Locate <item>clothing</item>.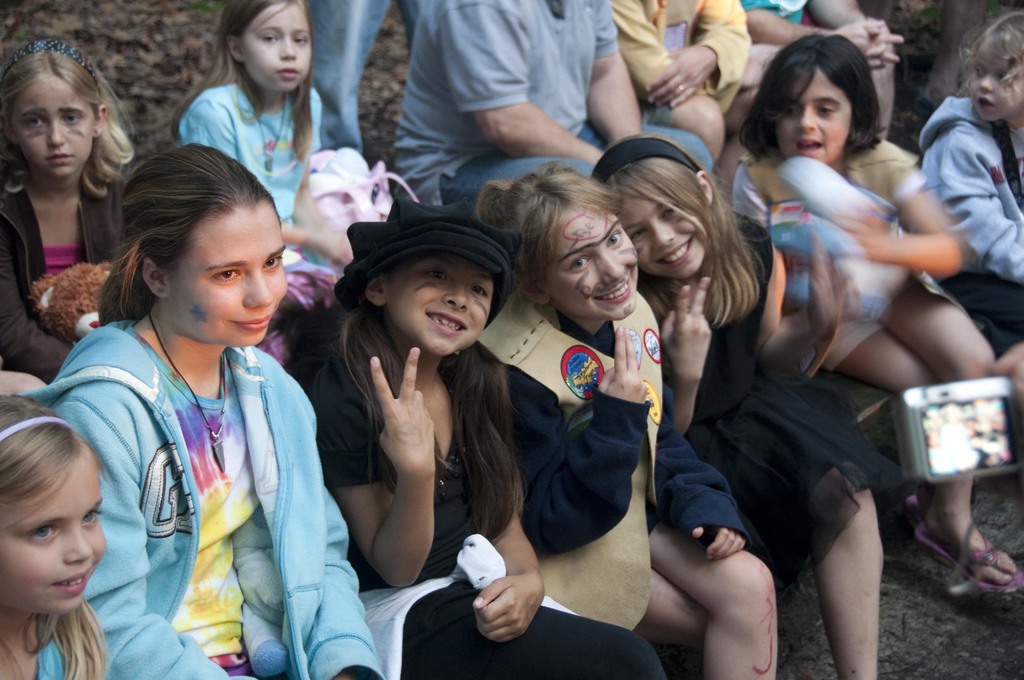
Bounding box: x1=607, y1=0, x2=753, y2=109.
